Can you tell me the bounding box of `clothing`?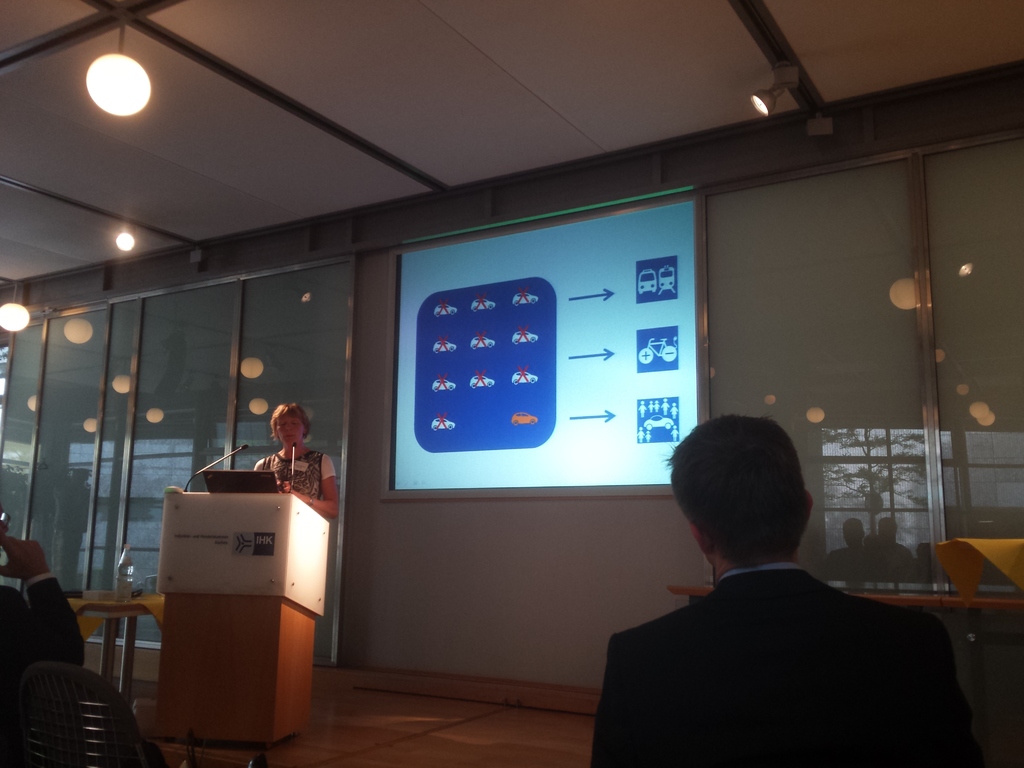
box(0, 570, 92, 671).
